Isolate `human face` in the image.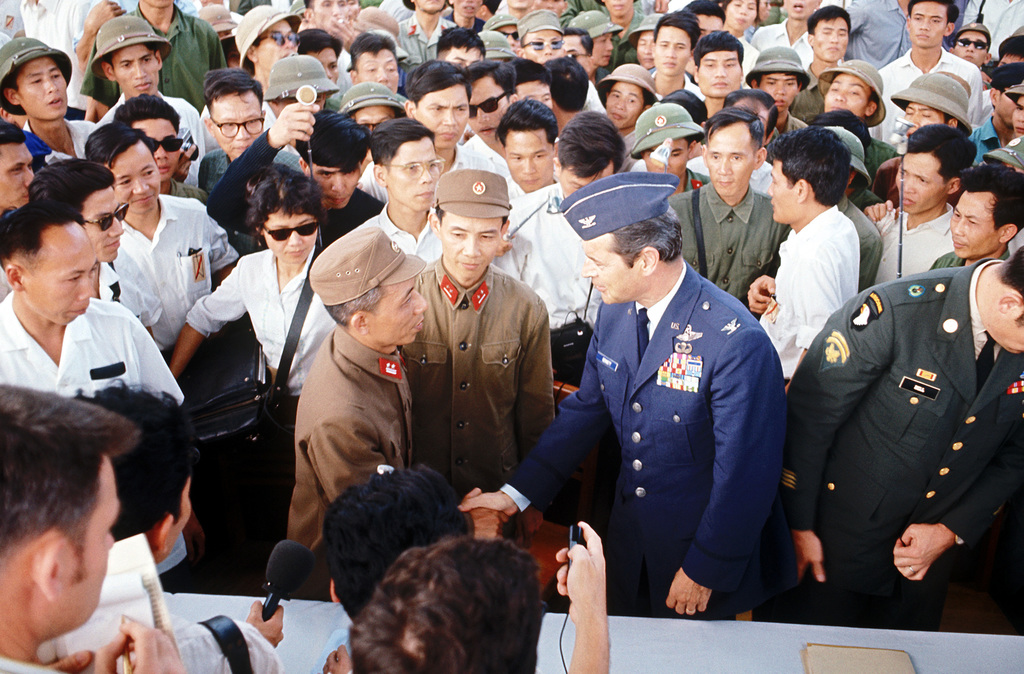
Isolated region: 370, 273, 430, 349.
